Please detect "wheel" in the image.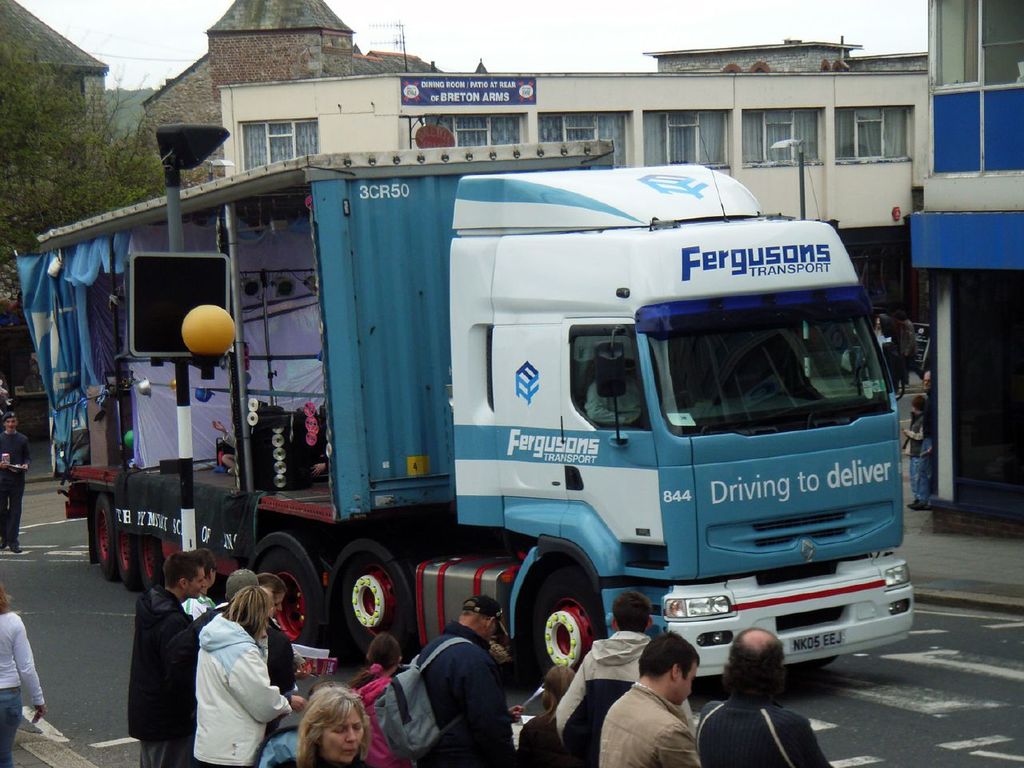
bbox=[141, 538, 173, 586].
